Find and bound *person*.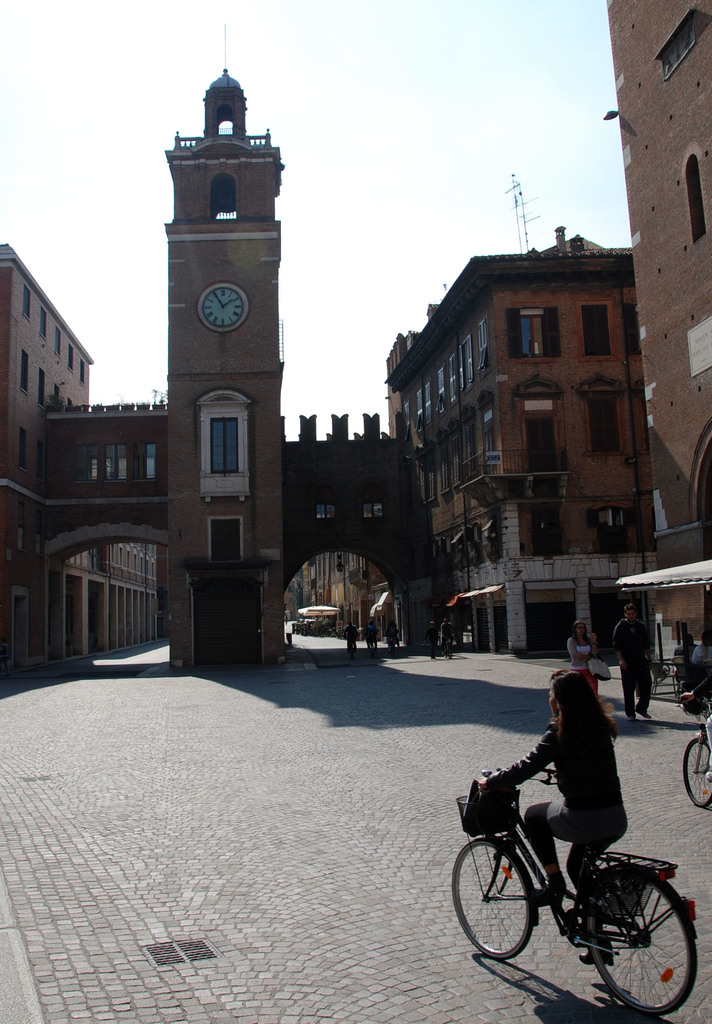
Bound: [422,618,440,657].
